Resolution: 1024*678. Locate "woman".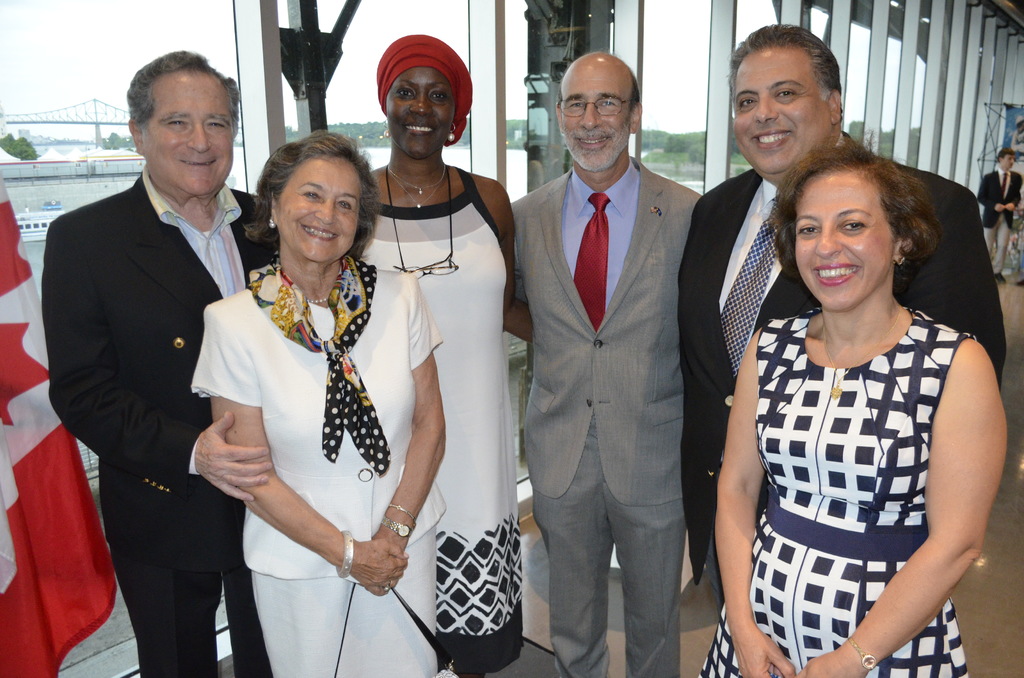
box(191, 125, 448, 677).
